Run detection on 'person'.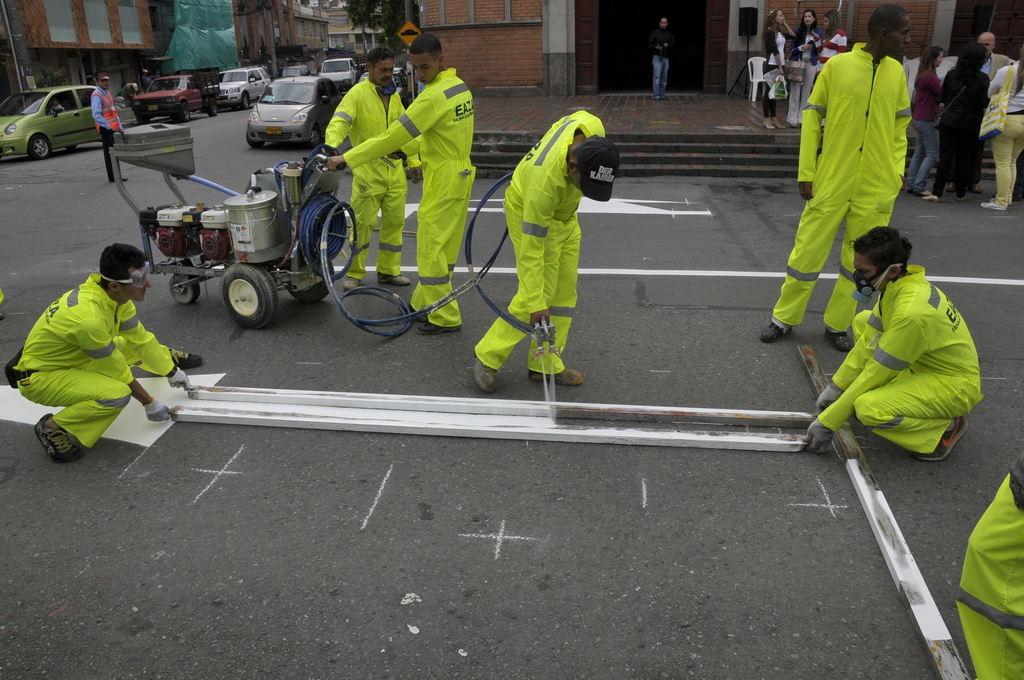
Result: detection(941, 40, 984, 210).
